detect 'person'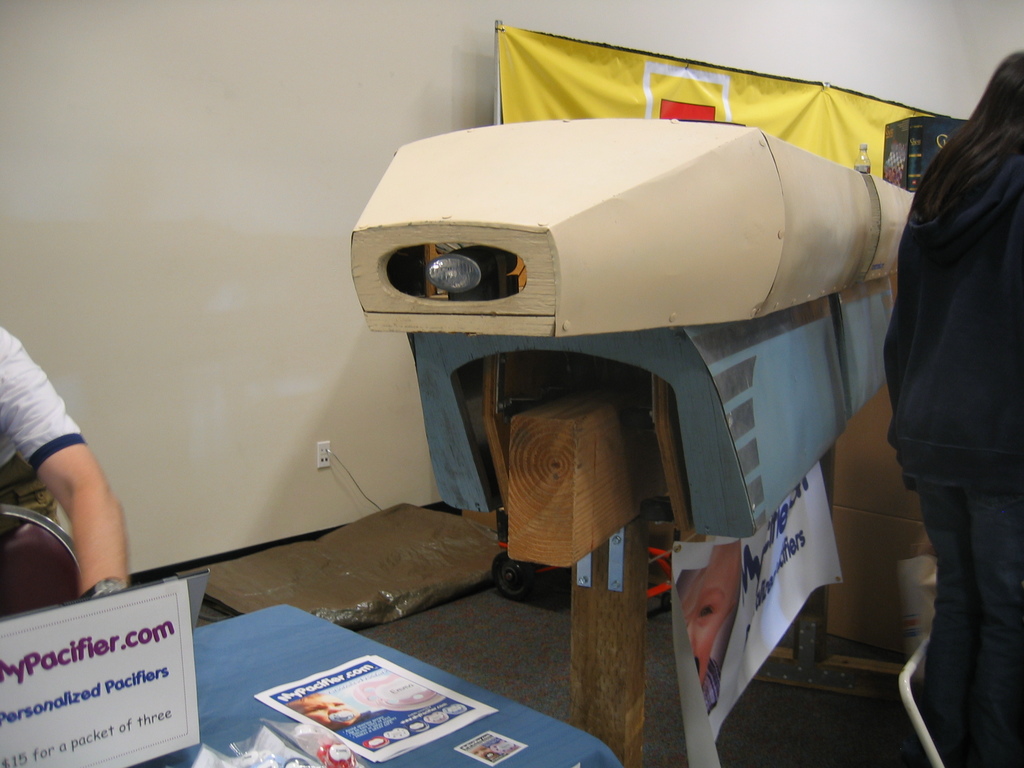
(x1=675, y1=540, x2=743, y2=719)
